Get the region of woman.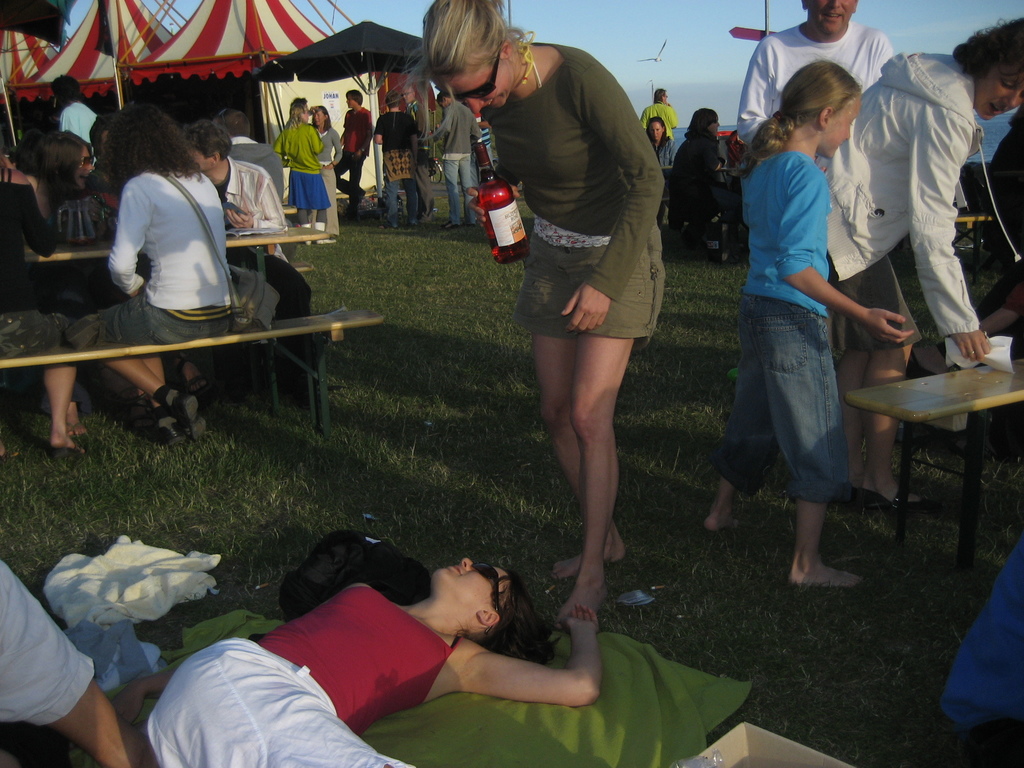
bbox=[14, 129, 97, 223].
